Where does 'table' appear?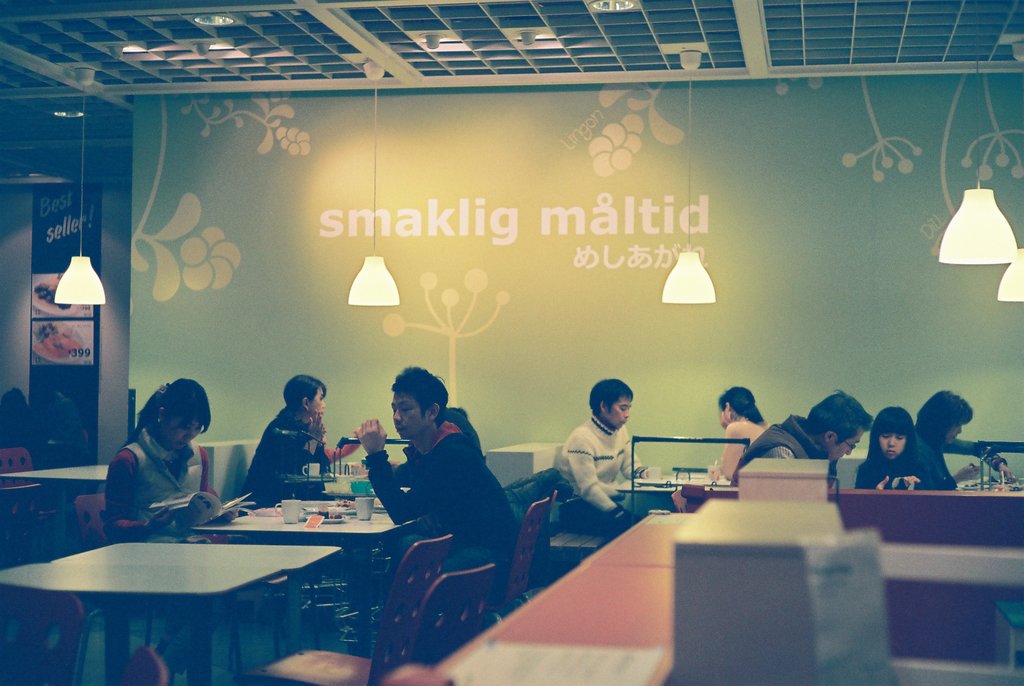
Appears at pyautogui.locateOnScreen(0, 459, 108, 487).
